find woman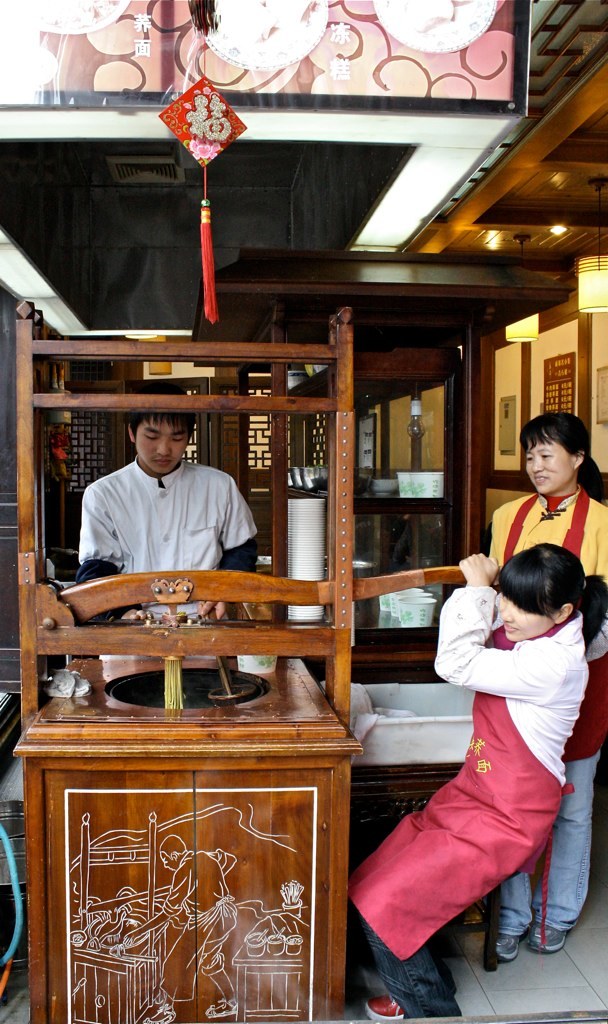
Rect(490, 412, 607, 964)
